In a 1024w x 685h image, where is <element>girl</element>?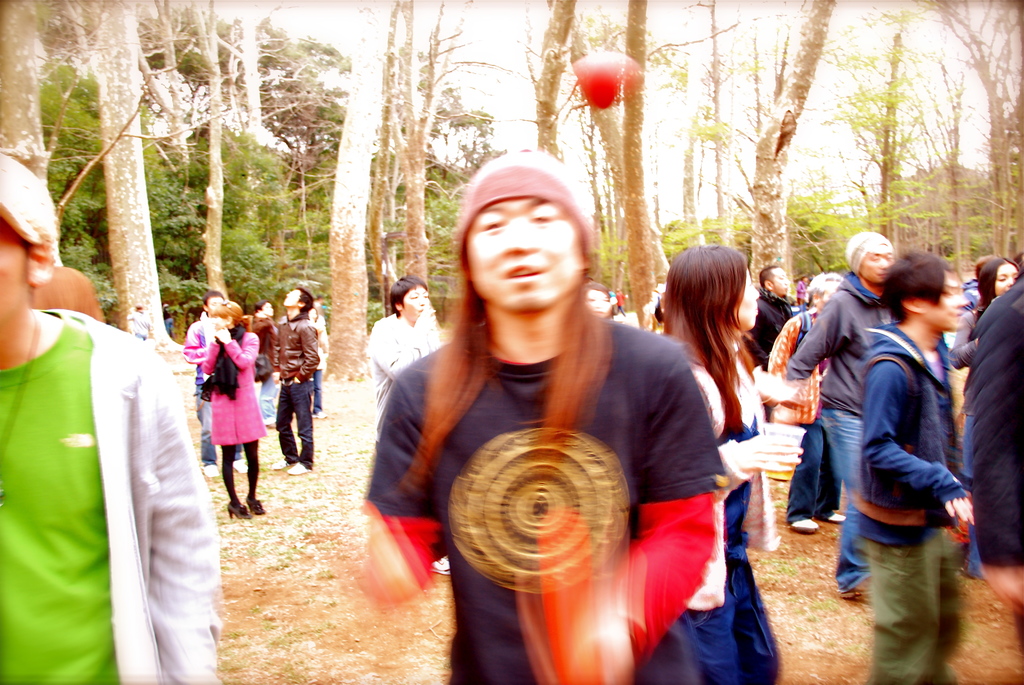
x1=667 y1=244 x2=806 y2=684.
